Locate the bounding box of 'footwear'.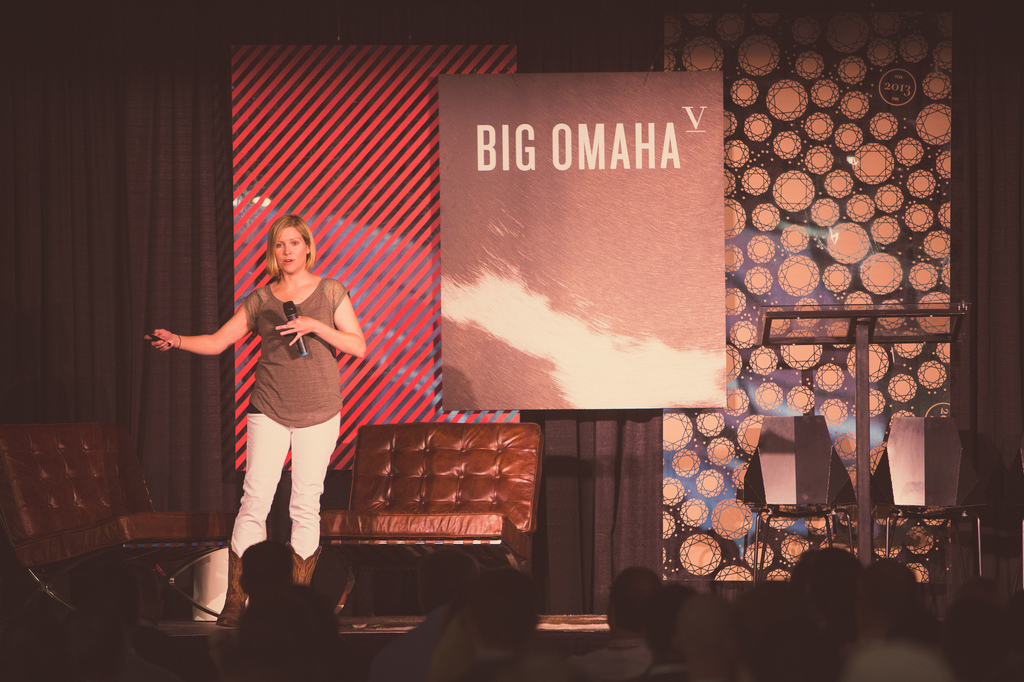
Bounding box: detection(211, 543, 250, 629).
